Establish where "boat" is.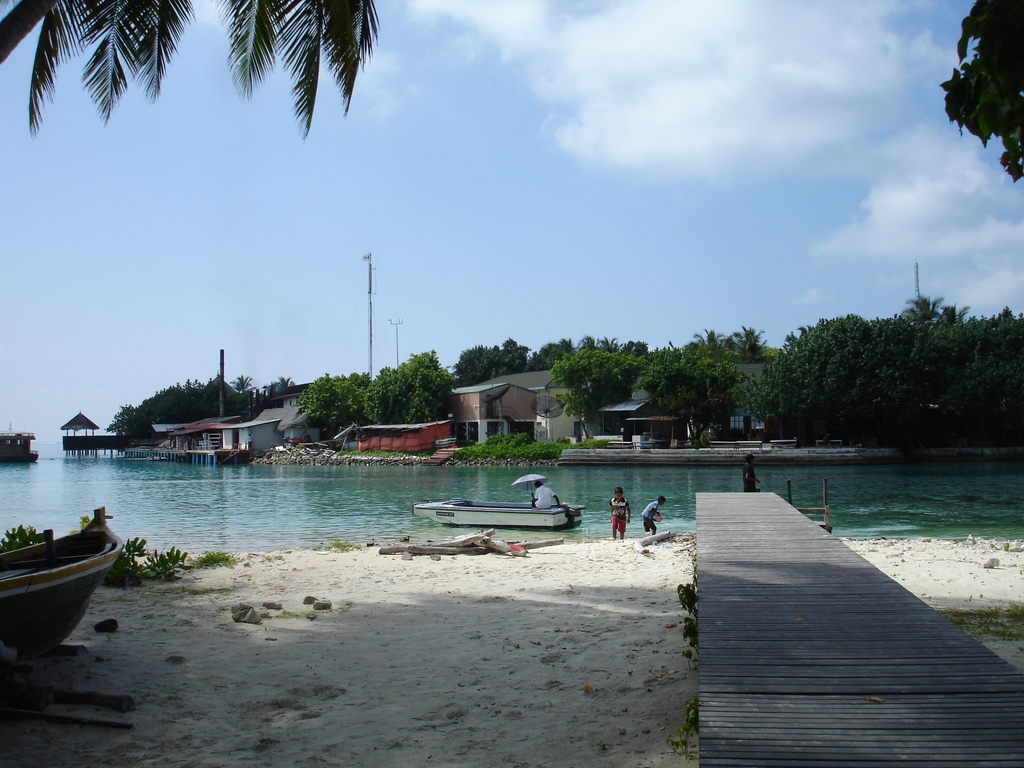
Established at {"x1": 412, "y1": 499, "x2": 586, "y2": 532}.
